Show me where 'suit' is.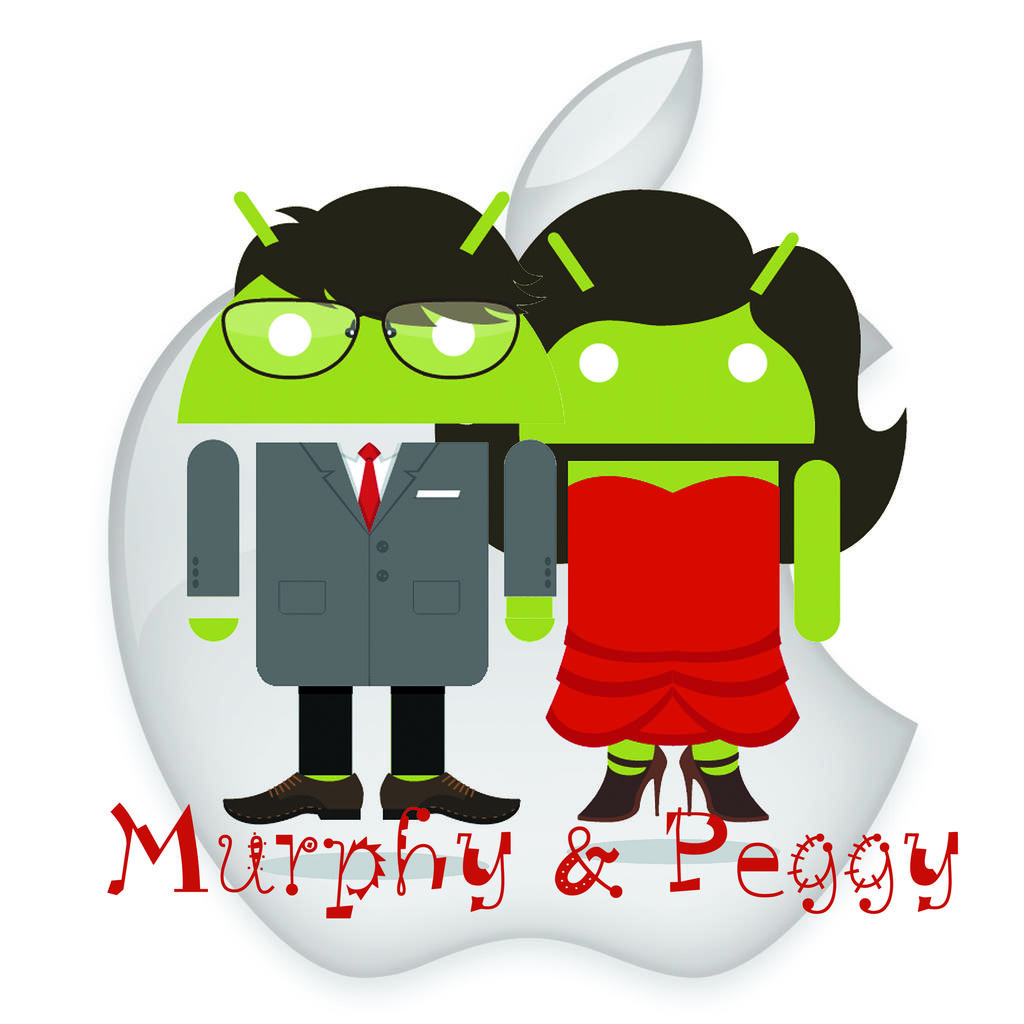
'suit' is at [183, 435, 554, 774].
